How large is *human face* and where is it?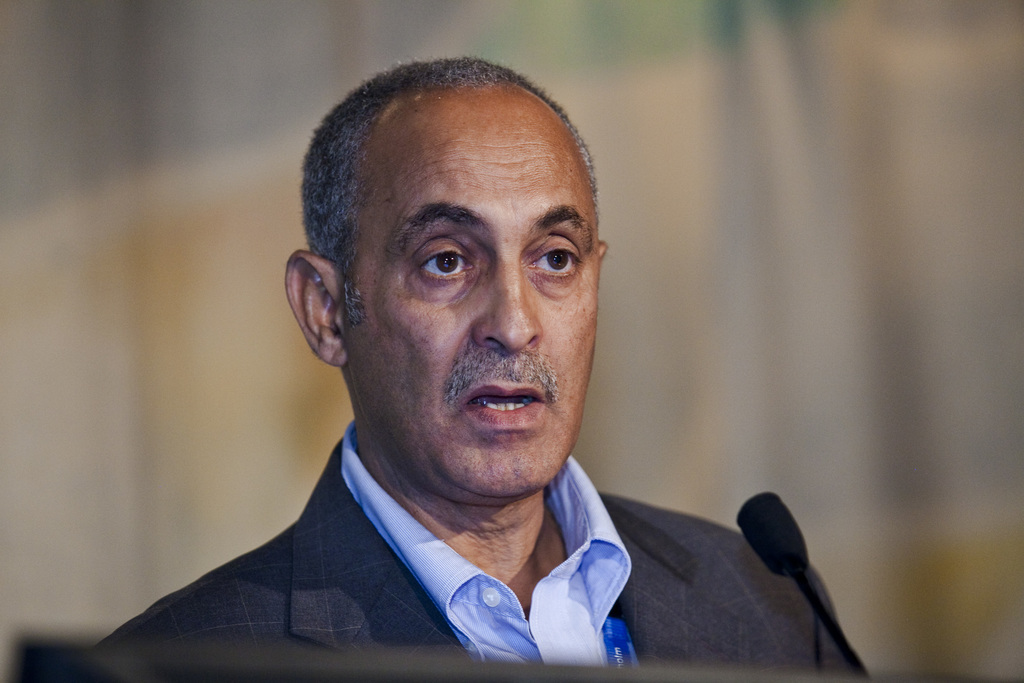
Bounding box: rect(345, 80, 600, 504).
